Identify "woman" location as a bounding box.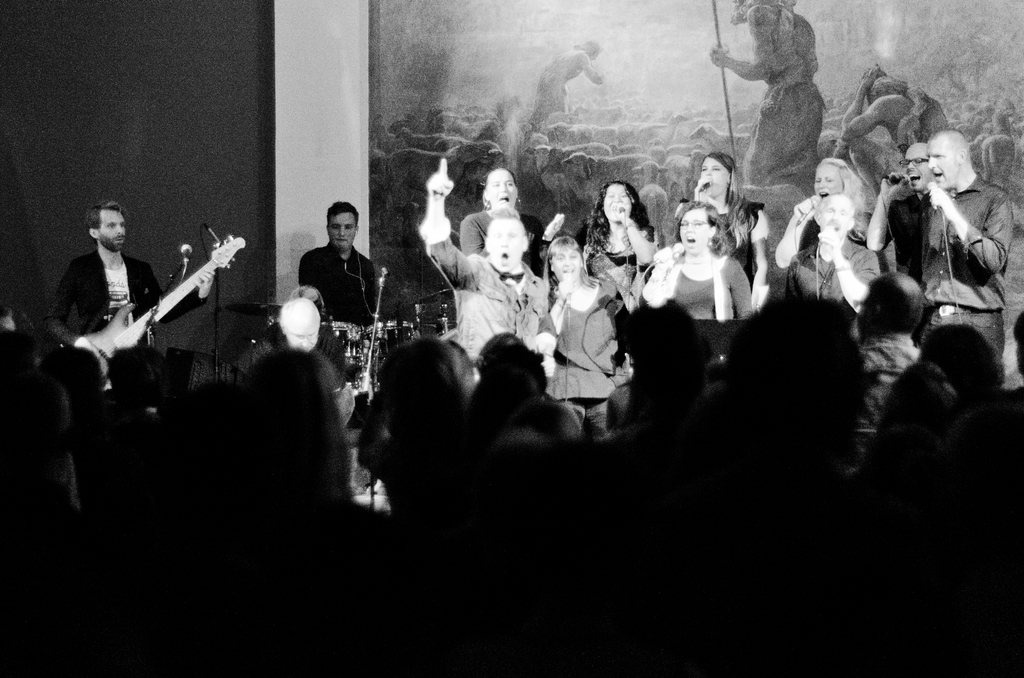
[460, 168, 565, 279].
